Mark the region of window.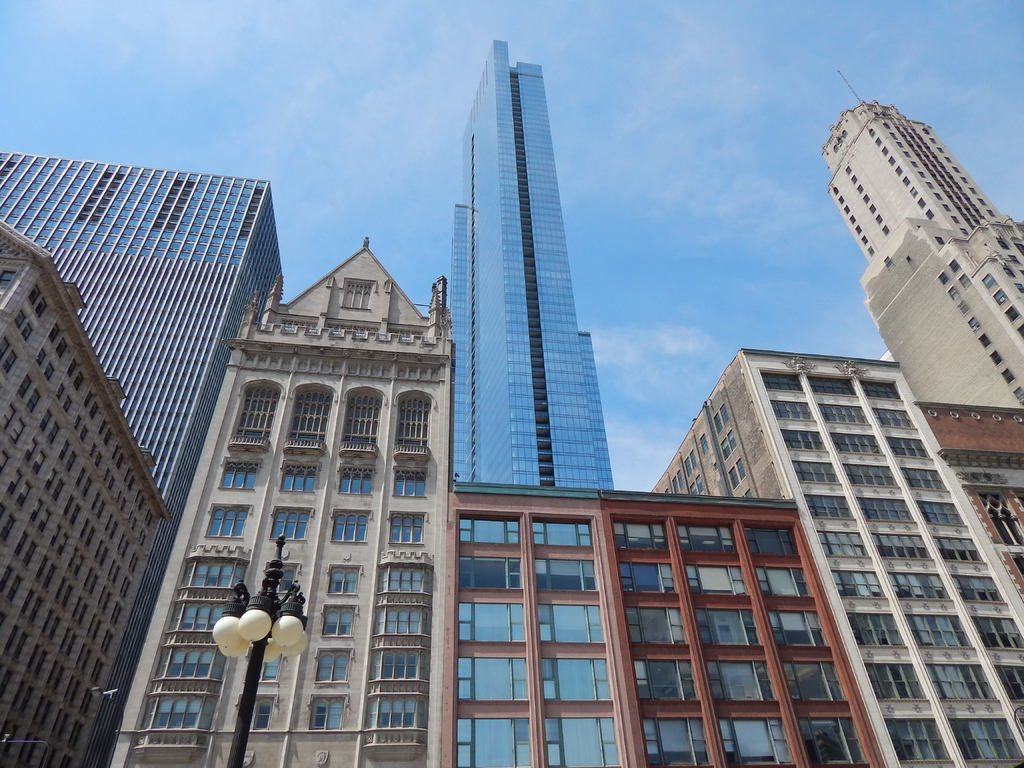
Region: (942,563,1003,611).
